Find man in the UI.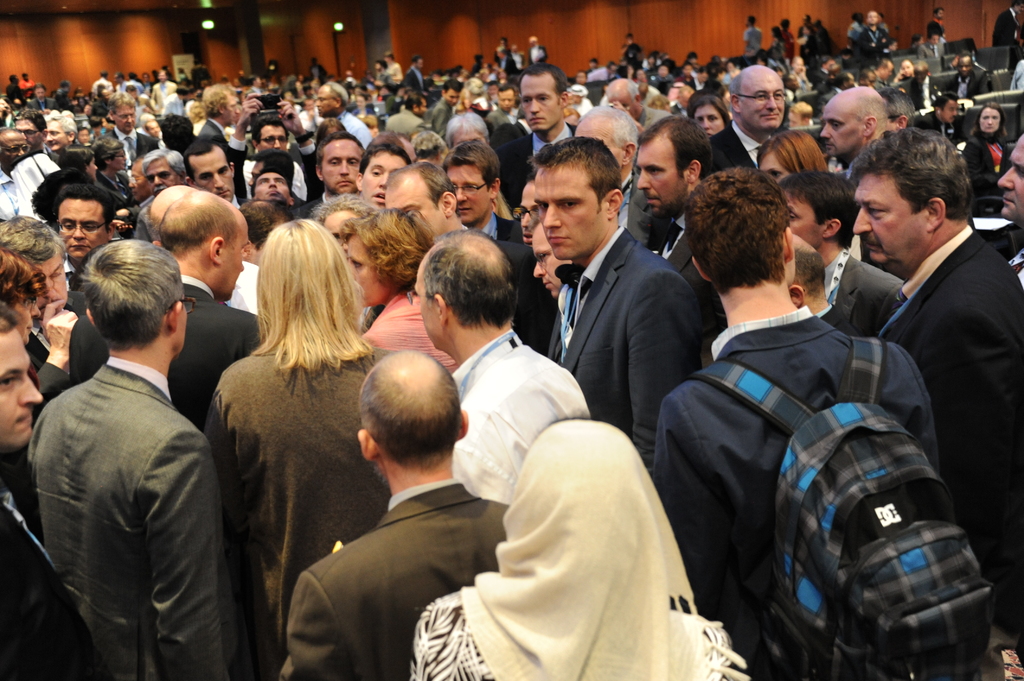
UI element at bbox=[709, 63, 783, 170].
